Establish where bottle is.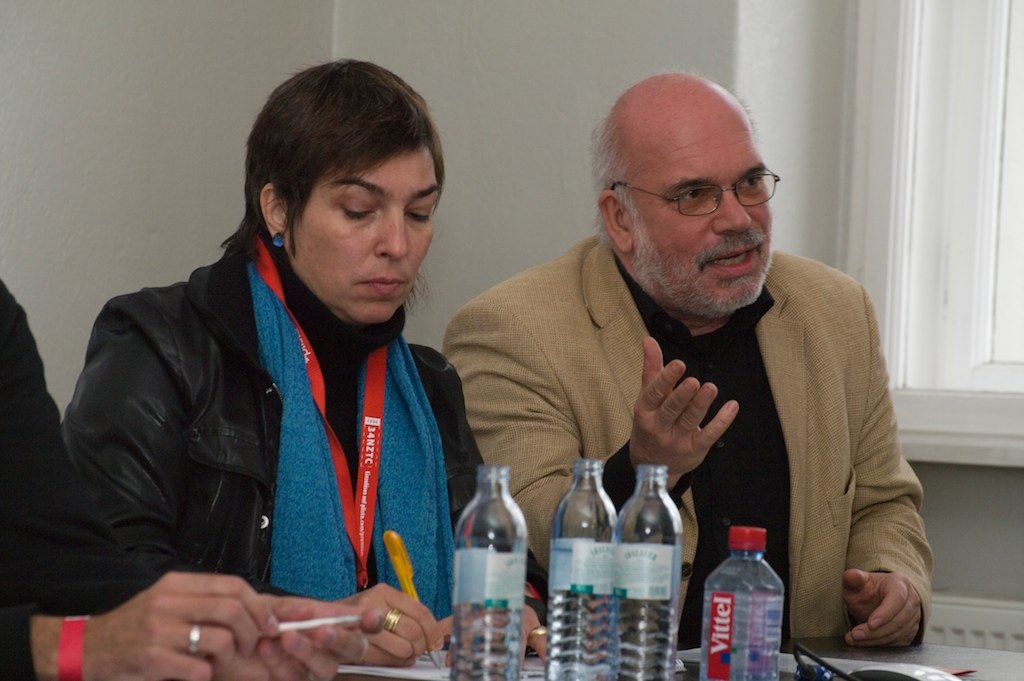
Established at bbox=[608, 468, 681, 680].
